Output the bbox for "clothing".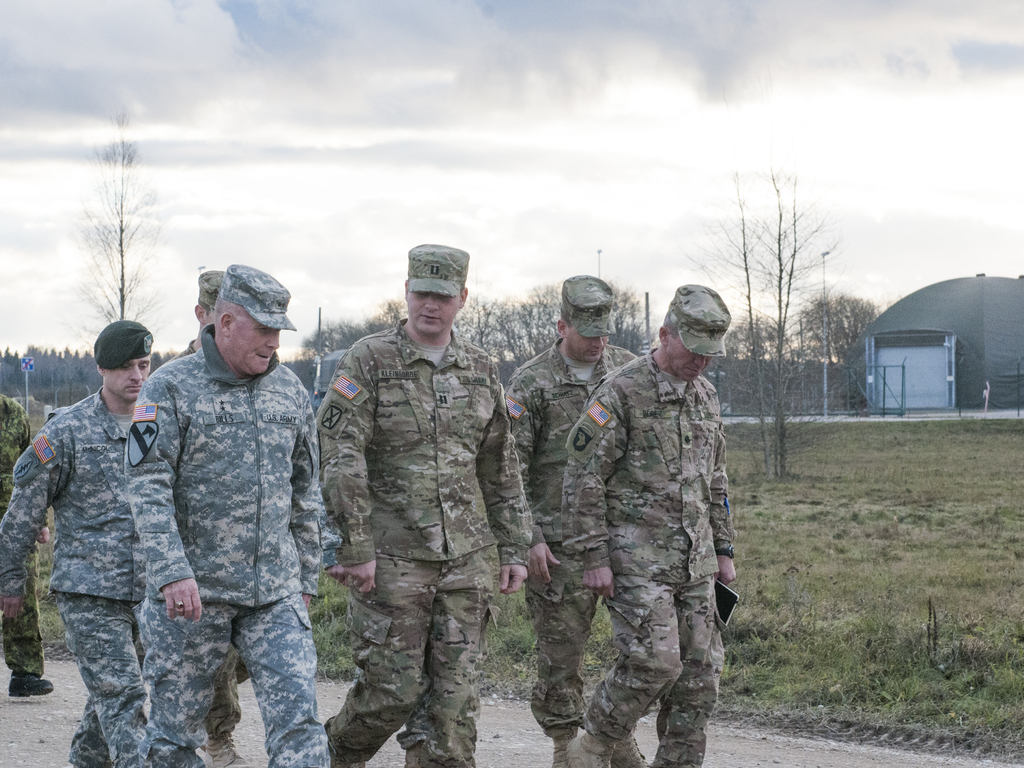
box=[564, 349, 741, 767].
